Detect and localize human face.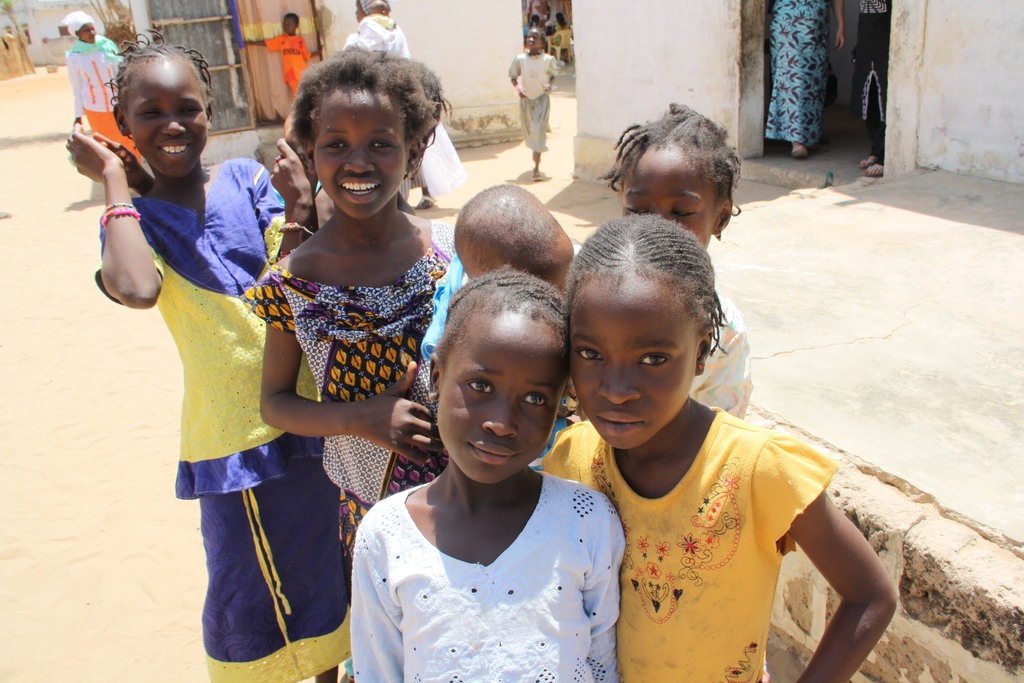
Localized at (442, 331, 565, 483).
